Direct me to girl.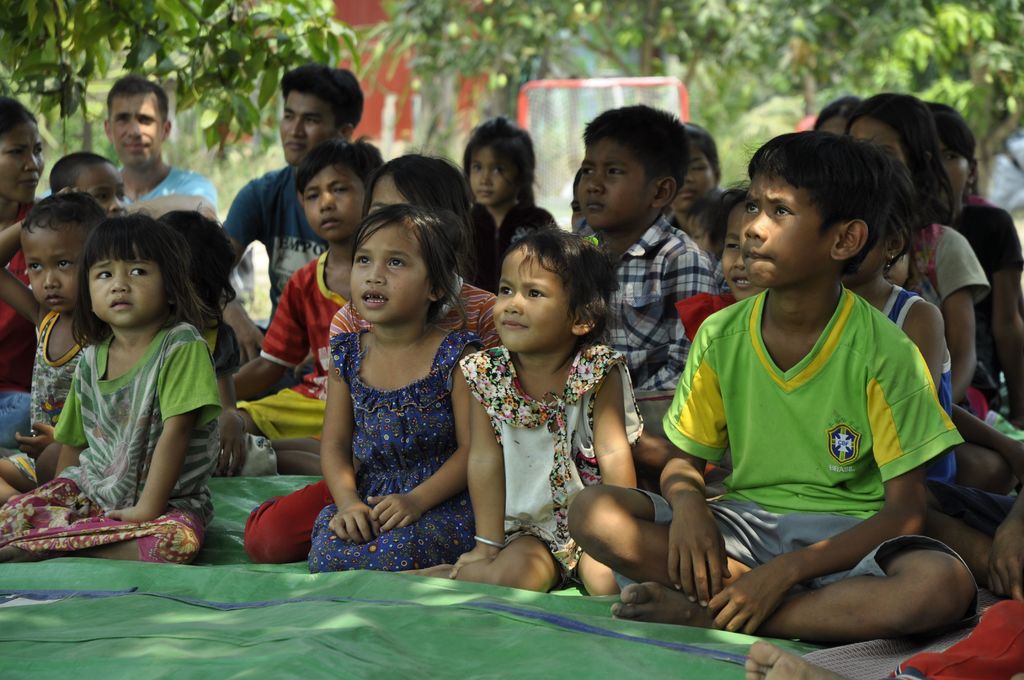
Direction: 675,183,766,492.
